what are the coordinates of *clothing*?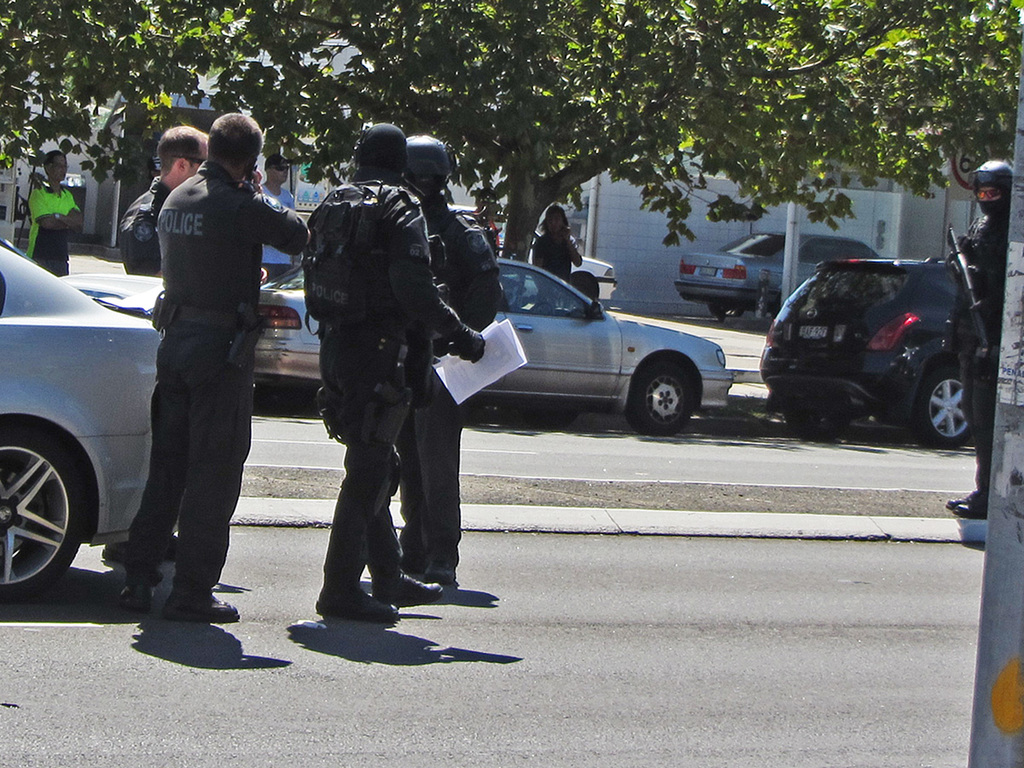
{"left": 102, "top": 97, "right": 288, "bottom": 590}.
